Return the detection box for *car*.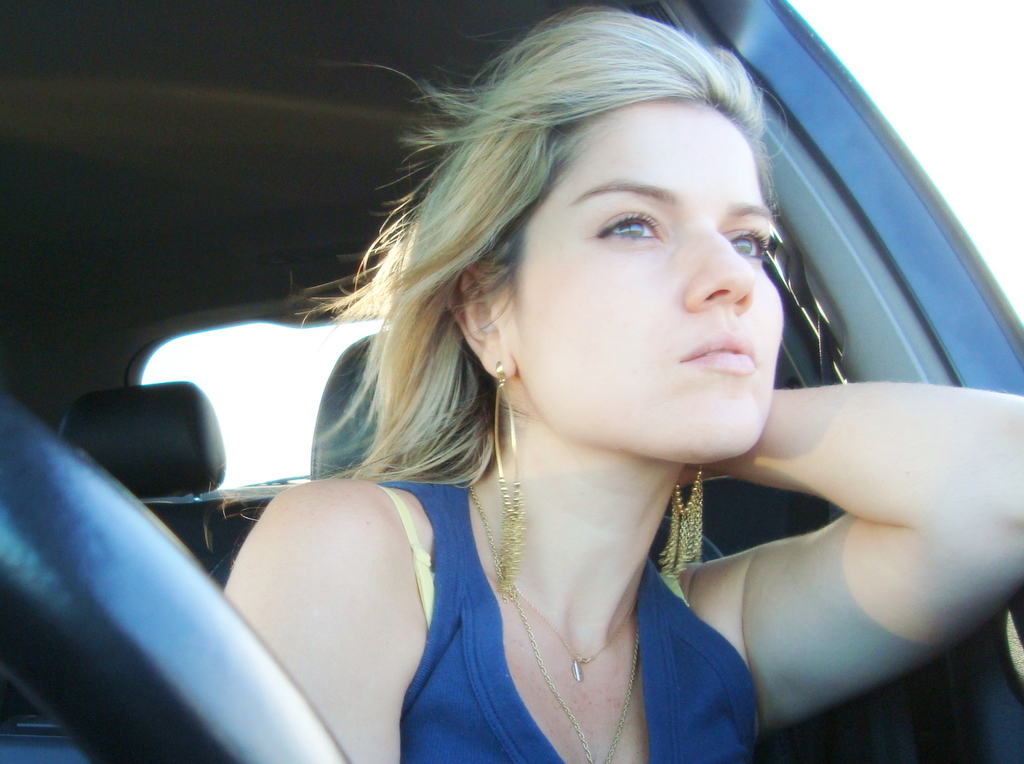
(x1=0, y1=4, x2=1023, y2=763).
